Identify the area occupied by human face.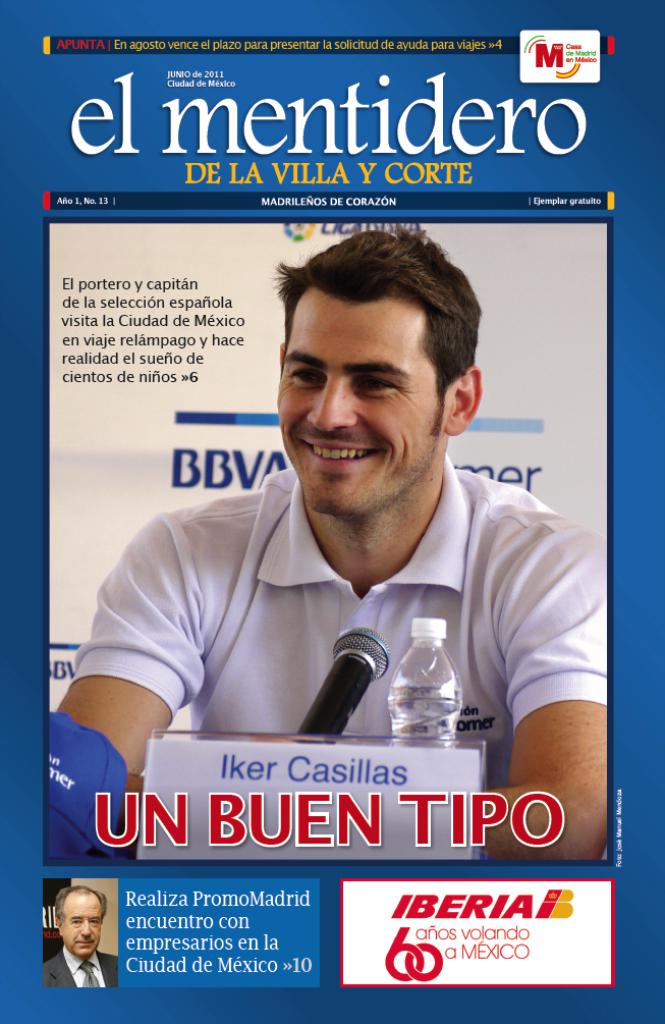
Area: bbox=(62, 885, 103, 960).
